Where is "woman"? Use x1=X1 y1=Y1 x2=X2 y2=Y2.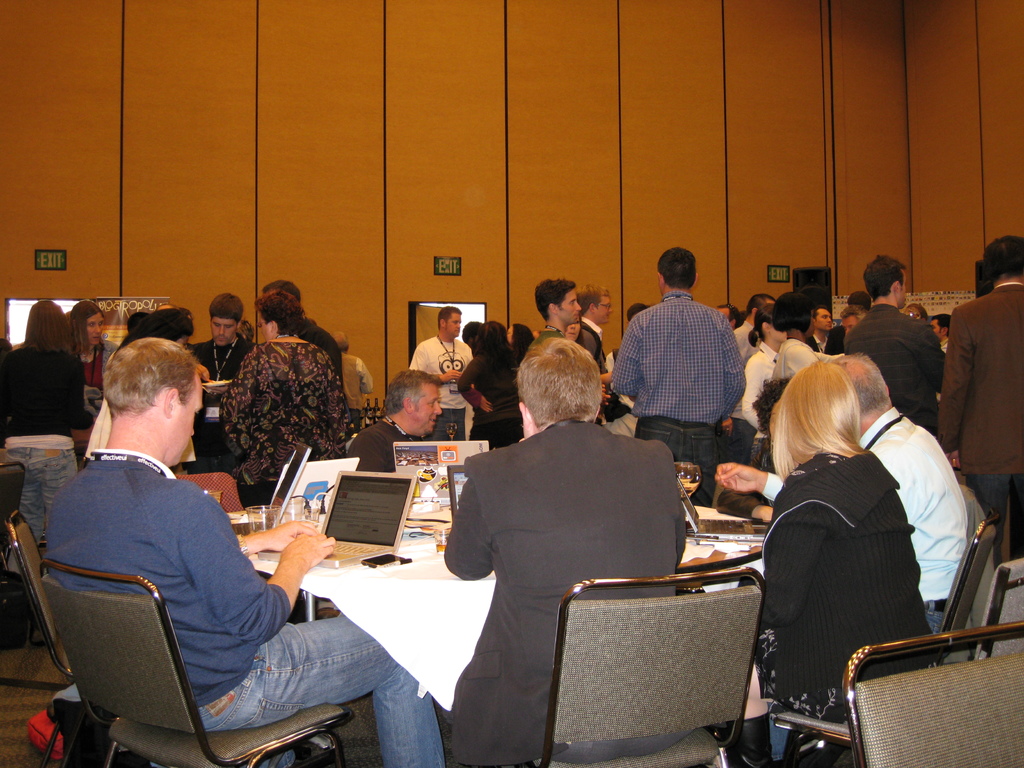
x1=750 y1=327 x2=954 y2=753.
